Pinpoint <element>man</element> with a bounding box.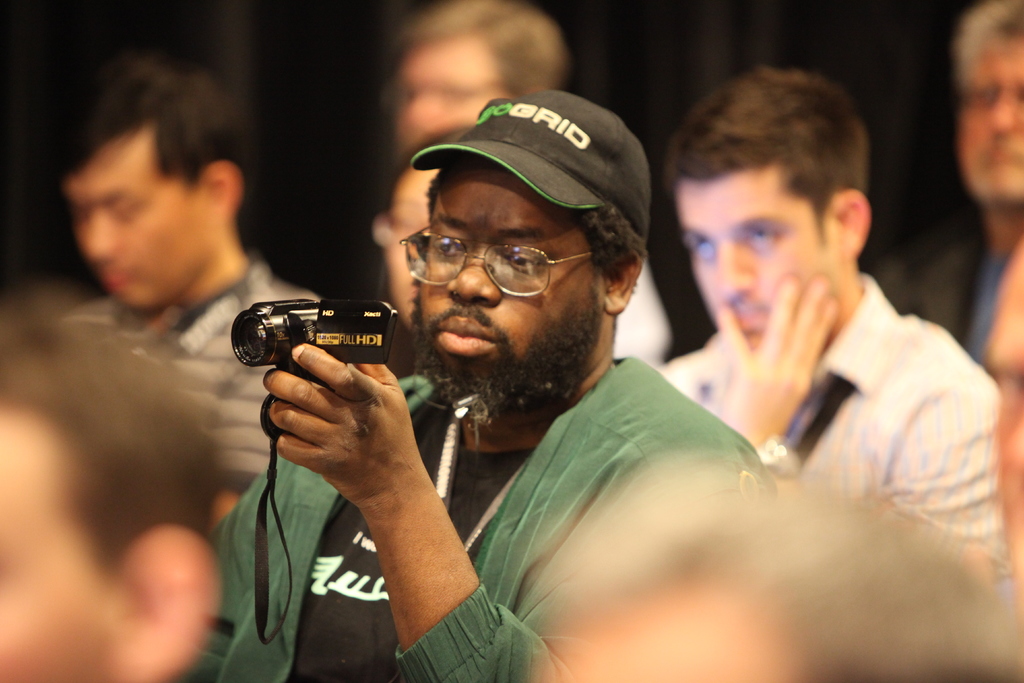
box=[656, 61, 1010, 597].
